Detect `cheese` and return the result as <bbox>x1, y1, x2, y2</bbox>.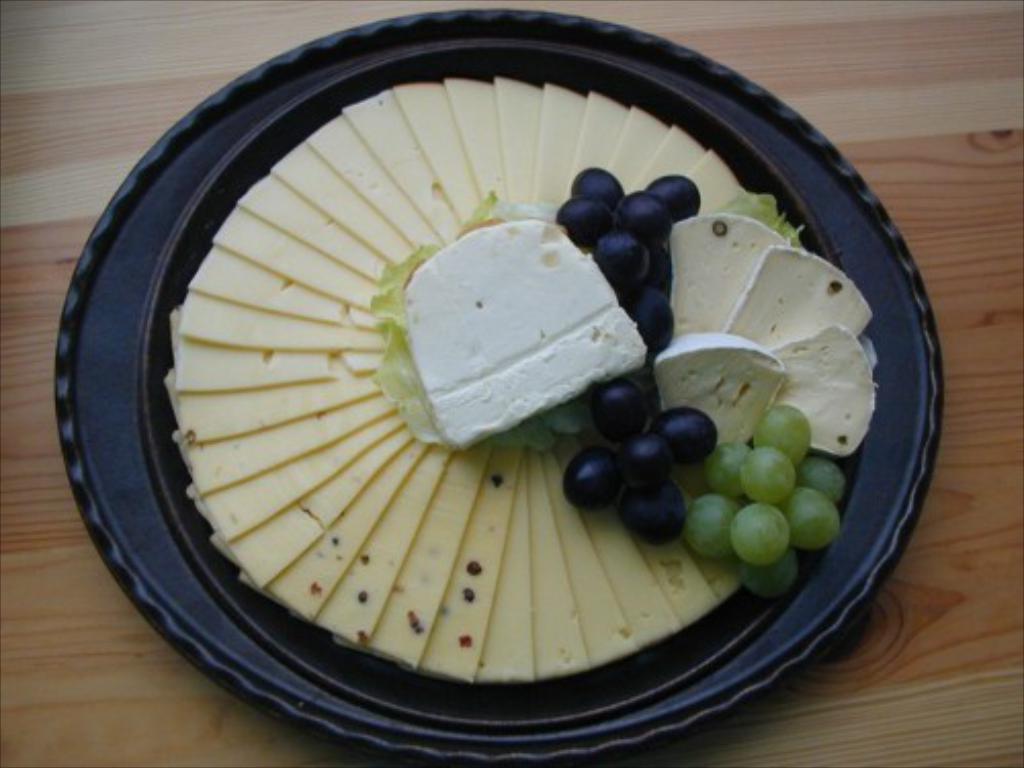
<bbox>721, 242, 872, 350</bbox>.
